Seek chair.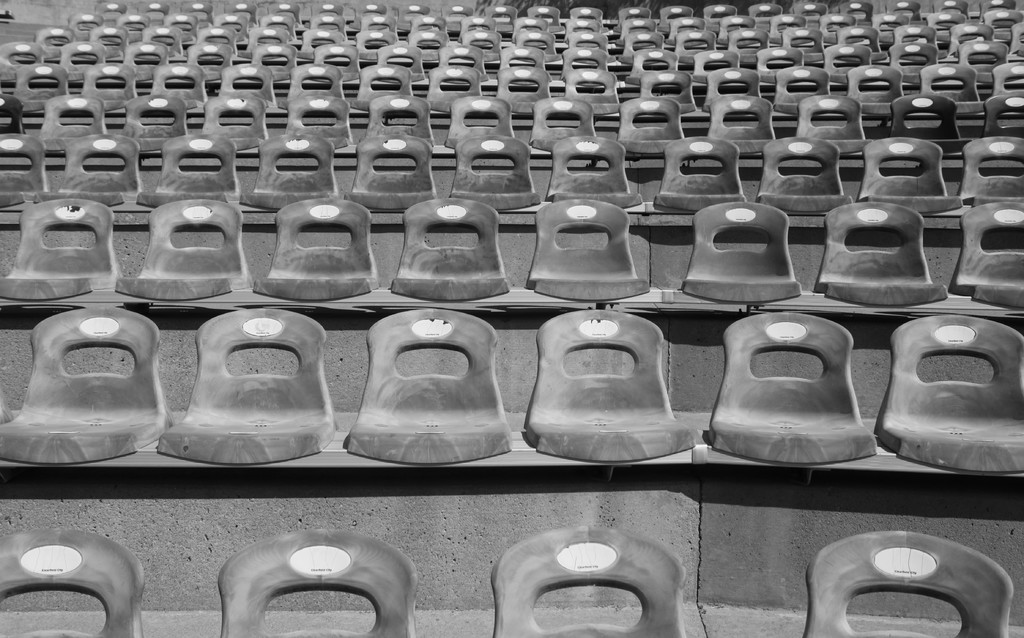
bbox(361, 92, 433, 164).
